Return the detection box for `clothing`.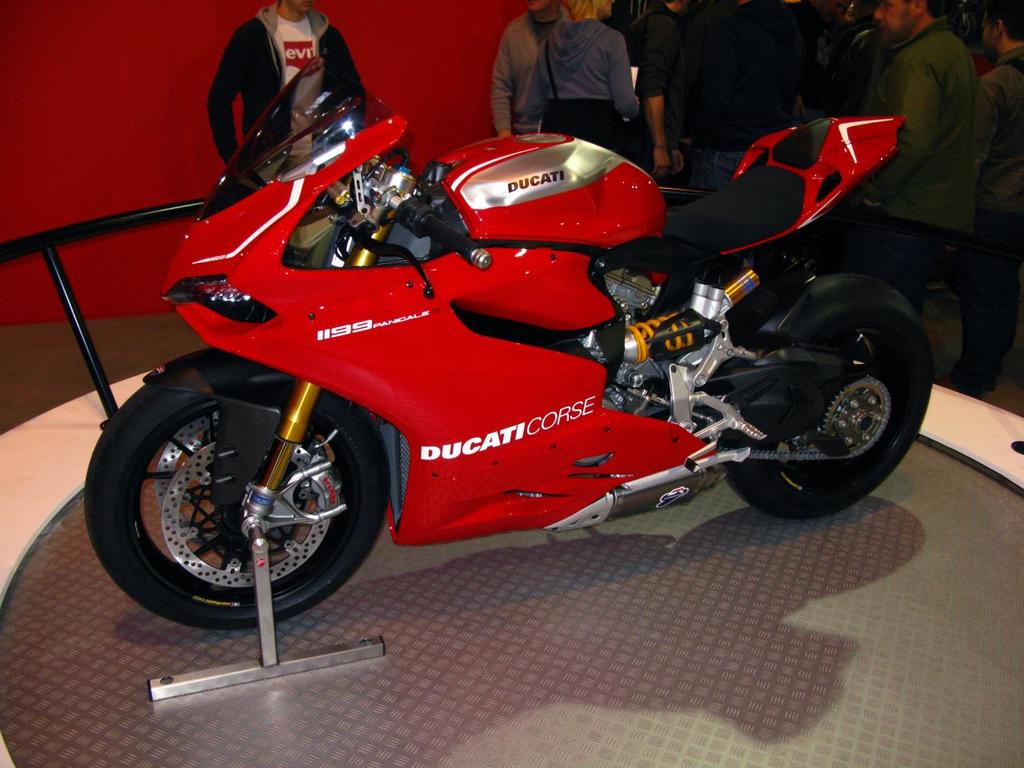
{"left": 870, "top": 0, "right": 1000, "bottom": 247}.
